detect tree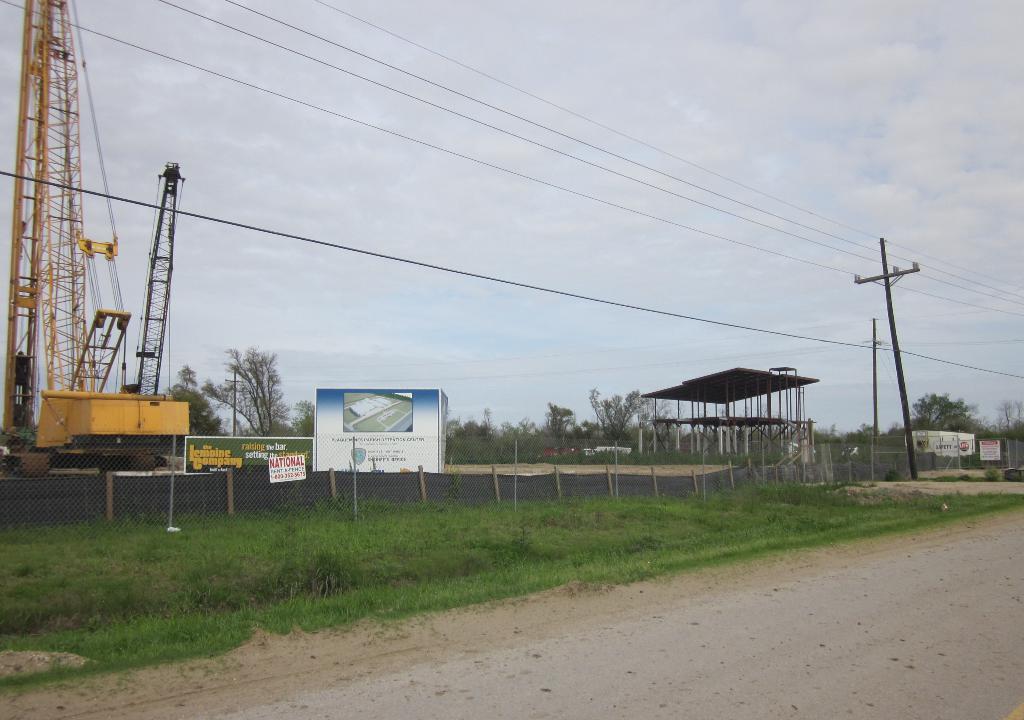
pyautogui.locateOnScreen(982, 395, 1023, 441)
